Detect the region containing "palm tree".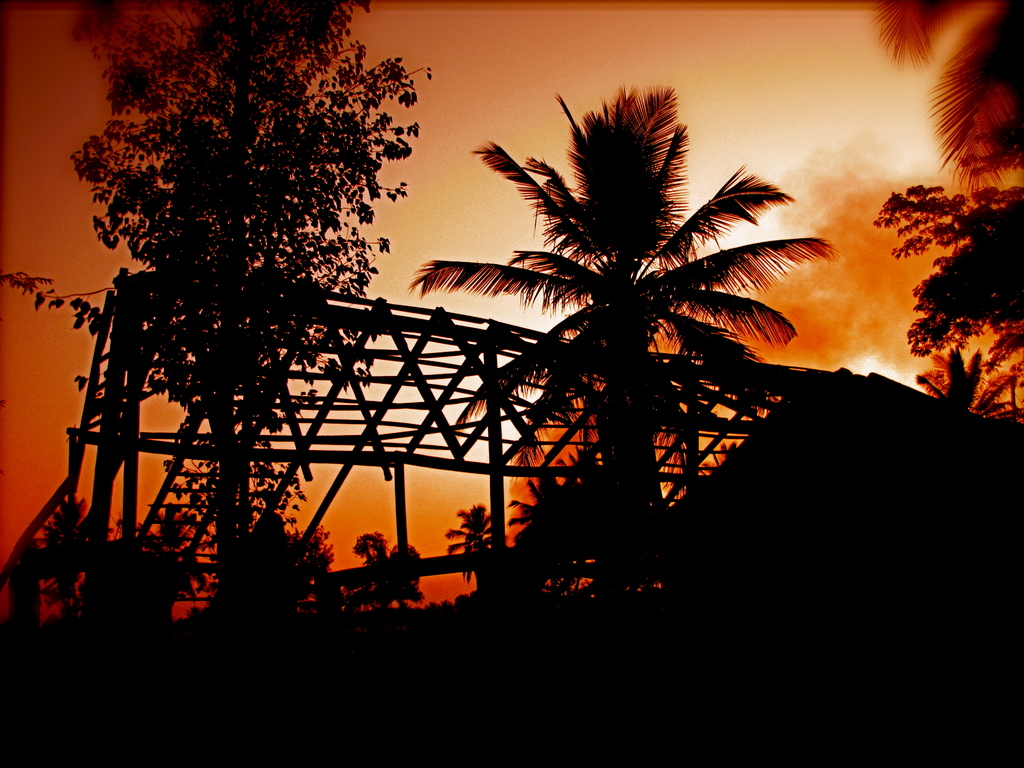
<box>404,70,840,622</box>.
